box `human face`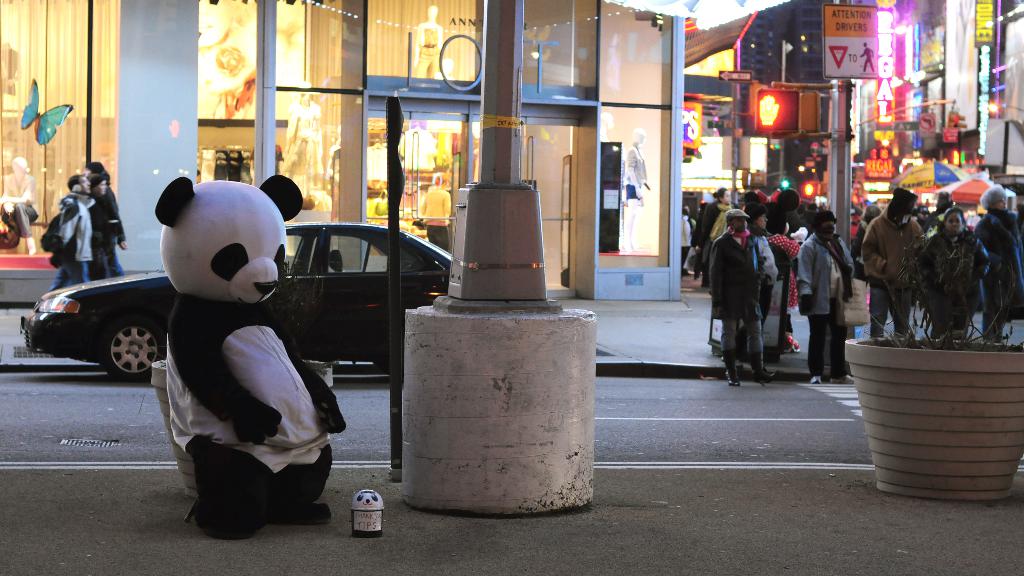
[79,176,90,195]
